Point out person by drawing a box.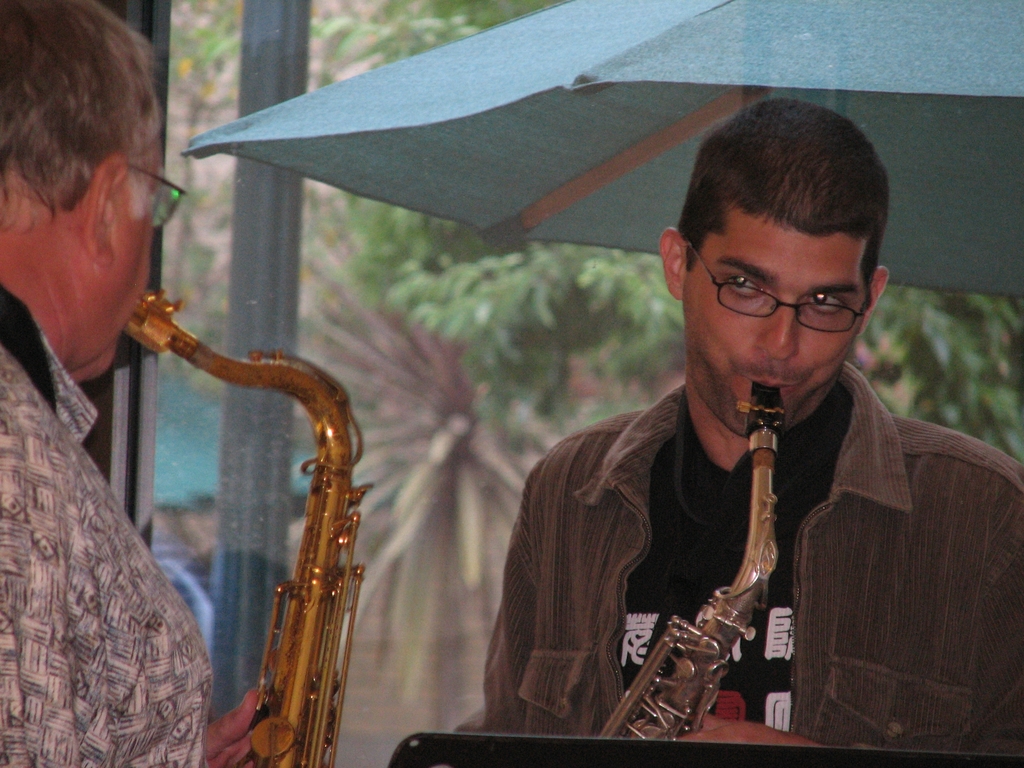
pyautogui.locateOnScreen(499, 107, 977, 761).
